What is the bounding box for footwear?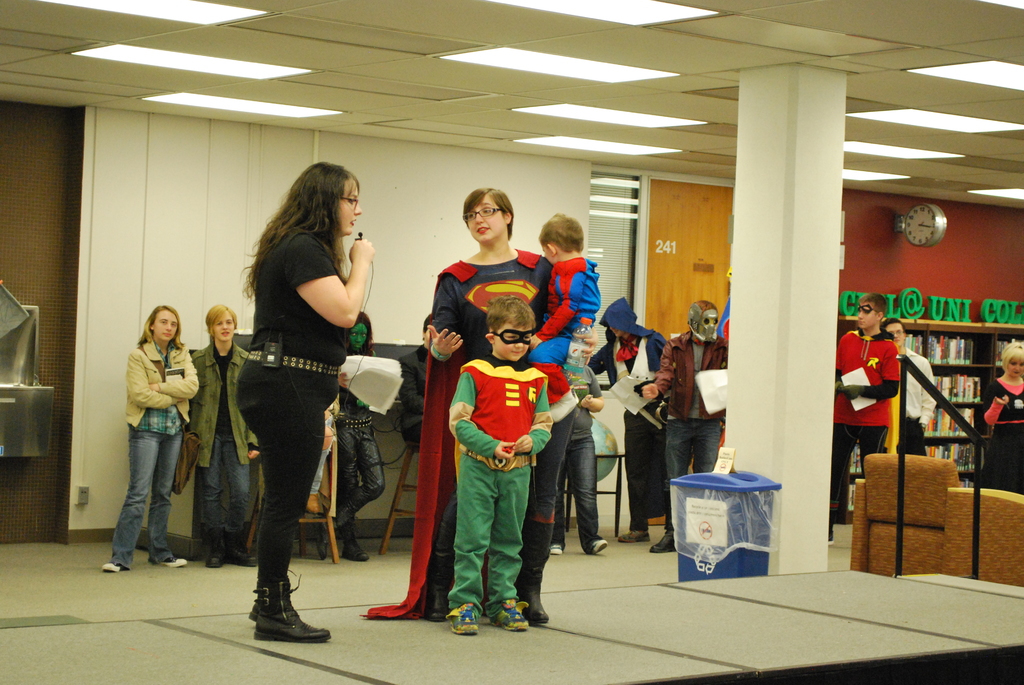
box=[517, 524, 556, 626].
